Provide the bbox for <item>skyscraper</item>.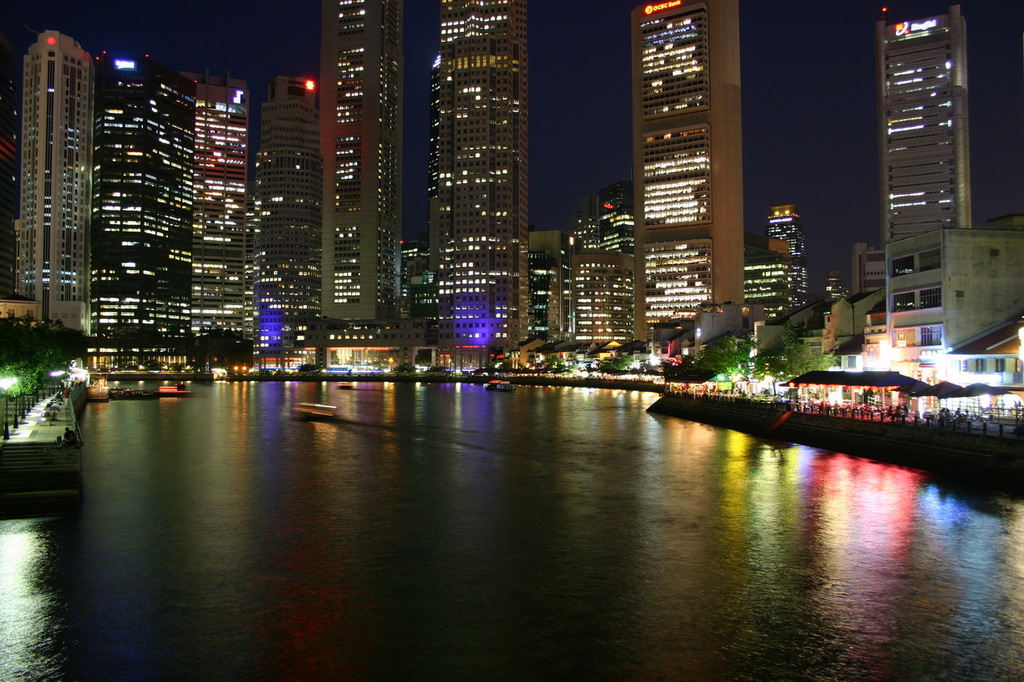
BBox(848, 243, 885, 327).
